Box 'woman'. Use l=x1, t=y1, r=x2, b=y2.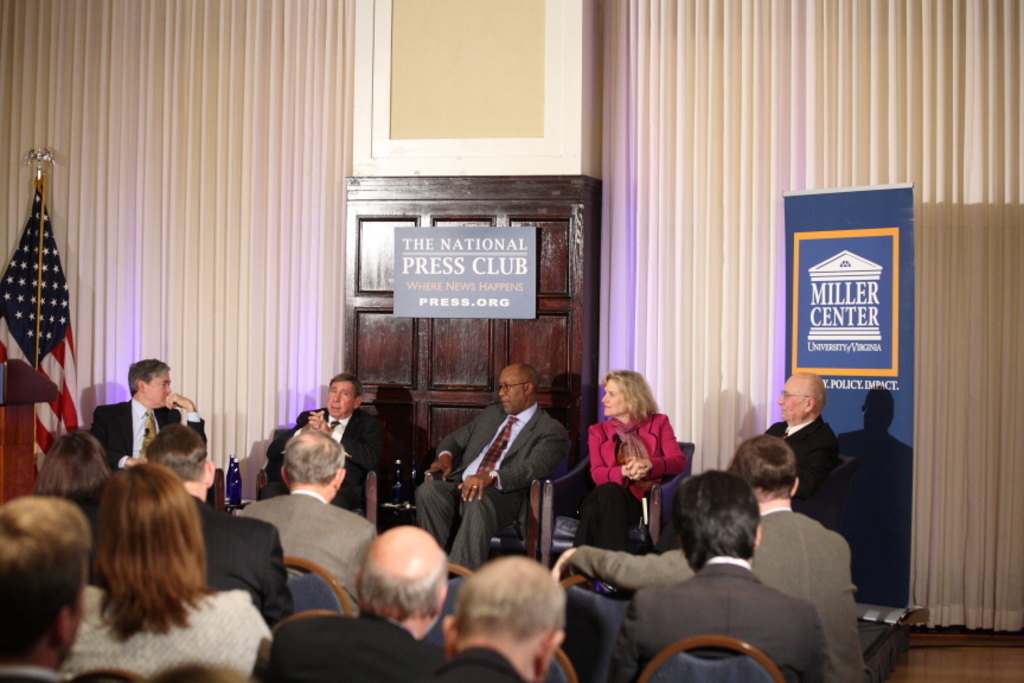
l=593, t=362, r=693, b=560.
